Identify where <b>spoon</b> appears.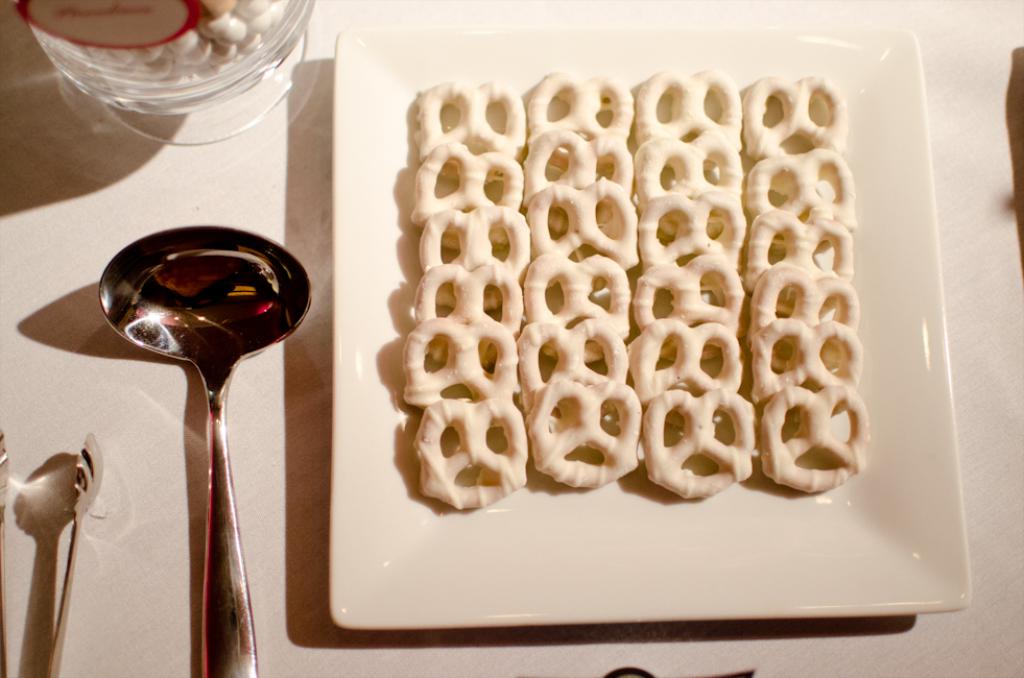
Appears at 95/226/311/677.
